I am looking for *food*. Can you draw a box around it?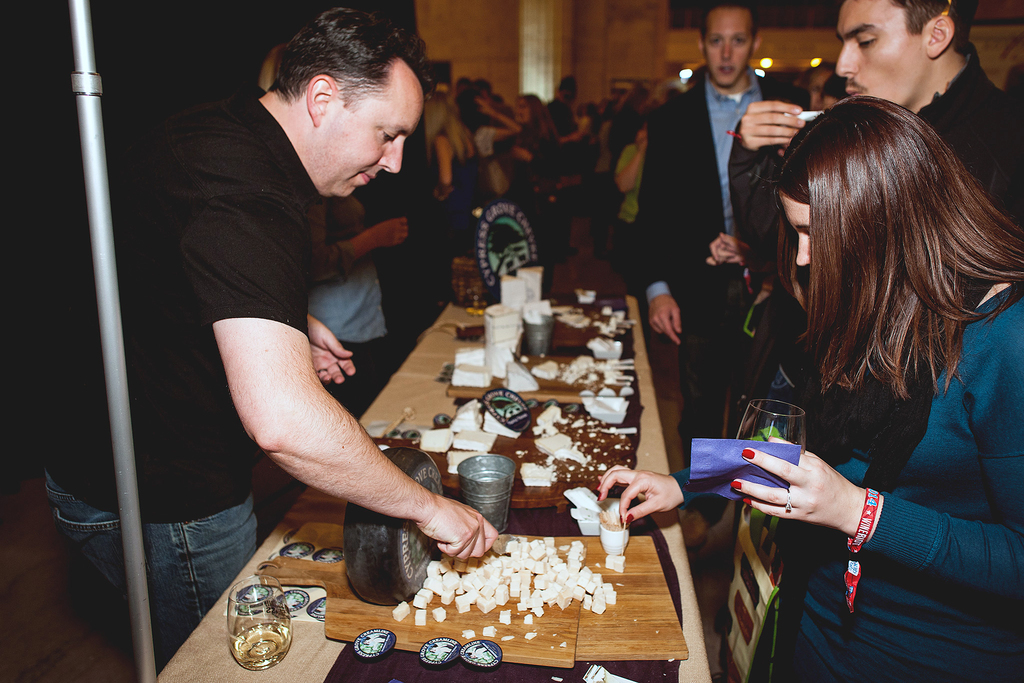
Sure, the bounding box is x1=454 y1=552 x2=604 y2=622.
